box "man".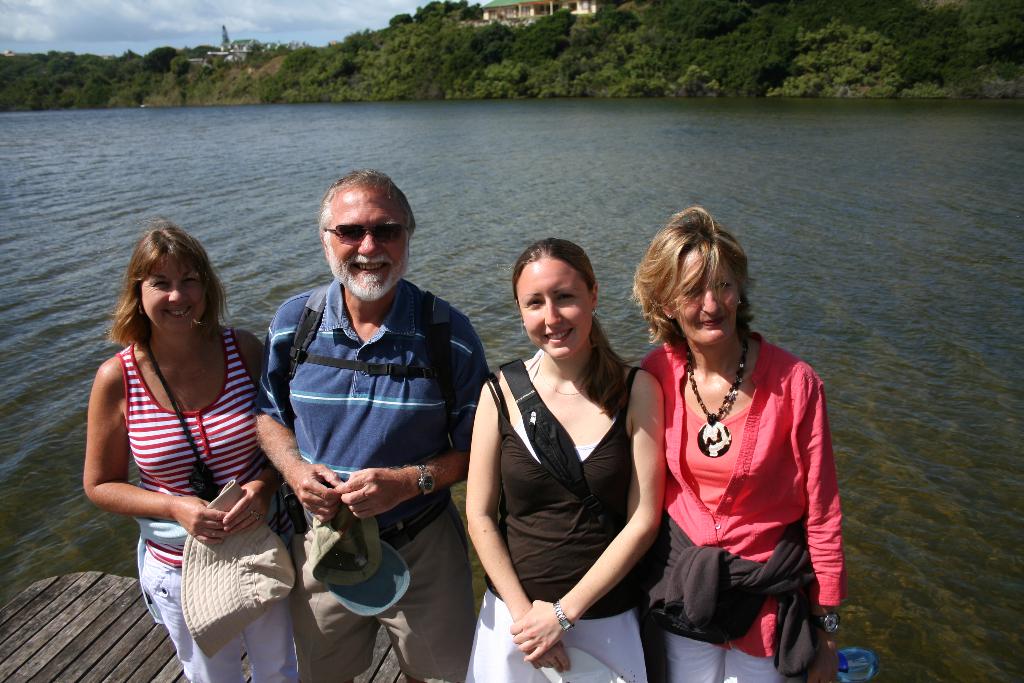
<bbox>243, 173, 489, 671</bbox>.
